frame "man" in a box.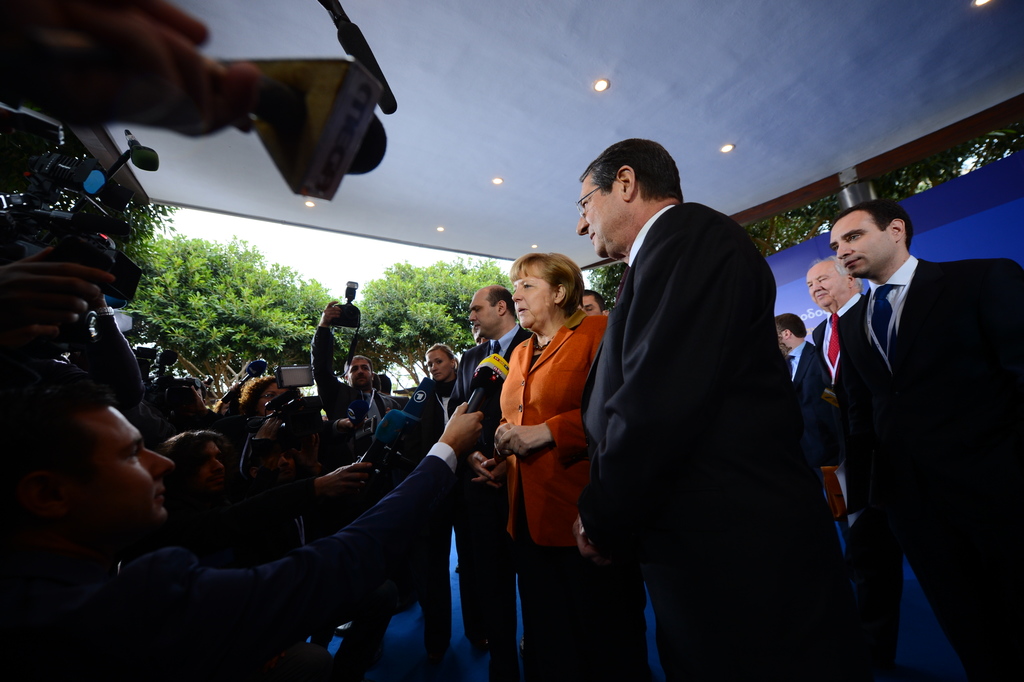
<bbox>564, 116, 850, 674</bbox>.
